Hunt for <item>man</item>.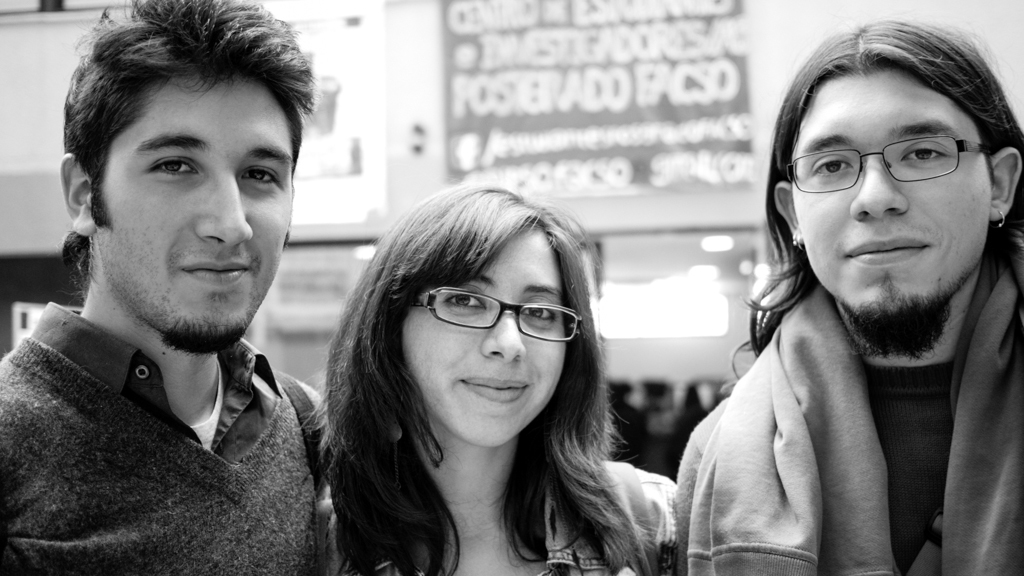
Hunted down at pyautogui.locateOnScreen(670, 17, 1020, 575).
